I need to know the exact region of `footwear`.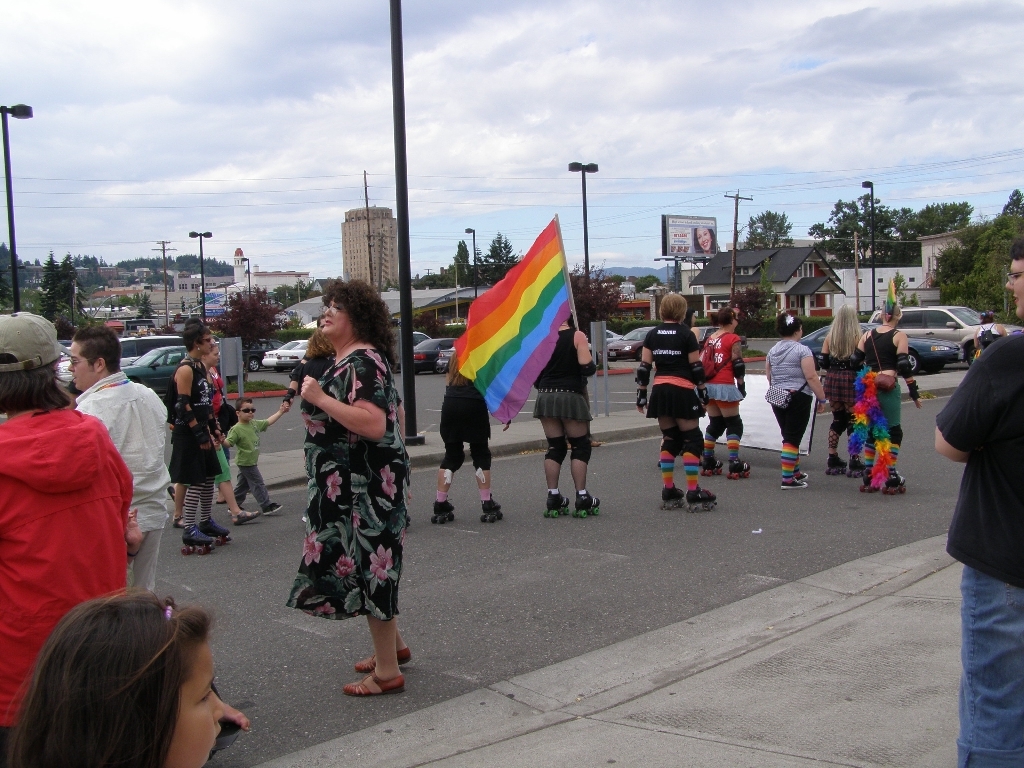
Region: BBox(833, 455, 847, 463).
